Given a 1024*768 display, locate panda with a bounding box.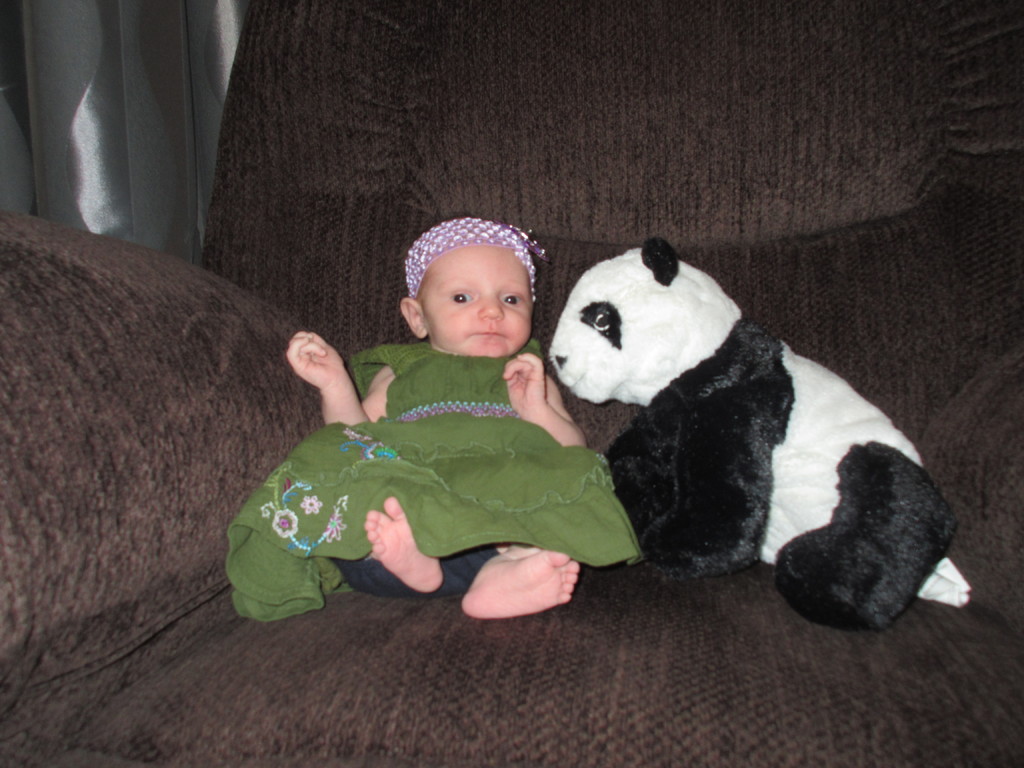
Located: <bbox>547, 237, 936, 630</bbox>.
